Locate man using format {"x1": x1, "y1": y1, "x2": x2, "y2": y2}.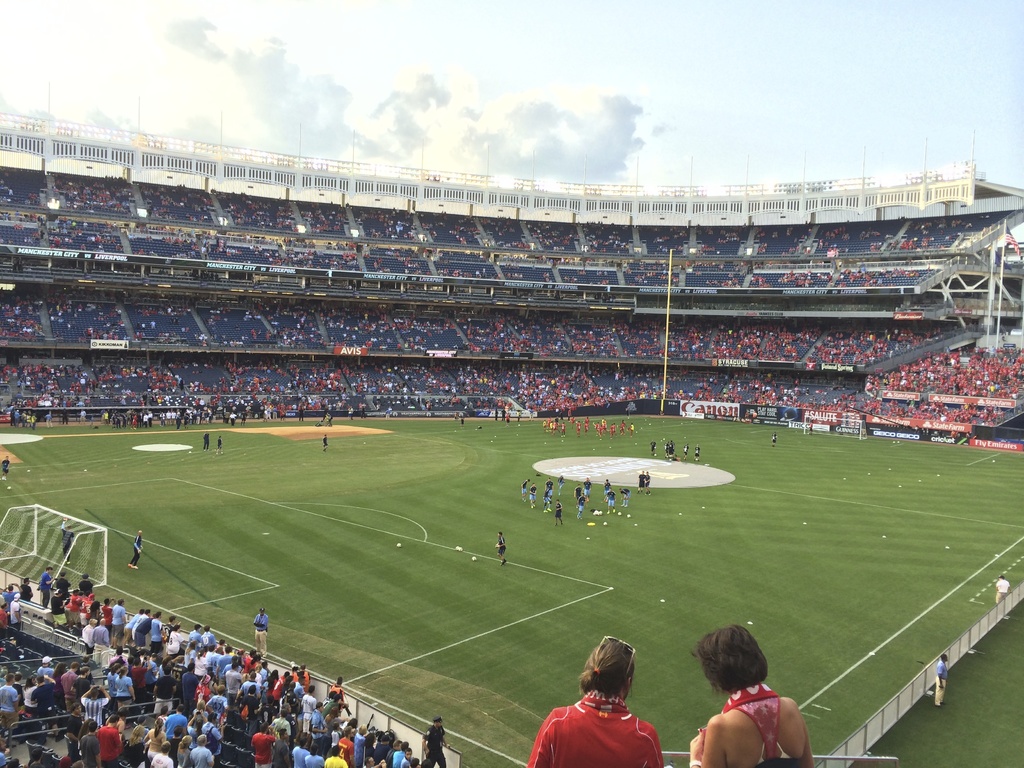
{"x1": 420, "y1": 716, "x2": 452, "y2": 767}.
